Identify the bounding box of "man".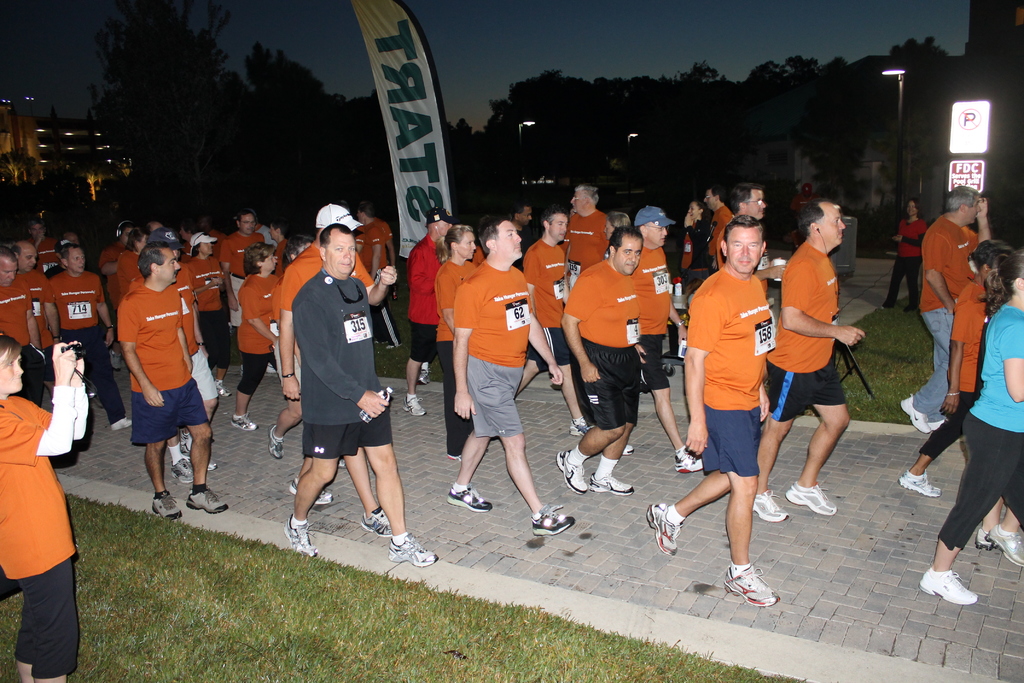
(left=28, top=210, right=64, bottom=280).
